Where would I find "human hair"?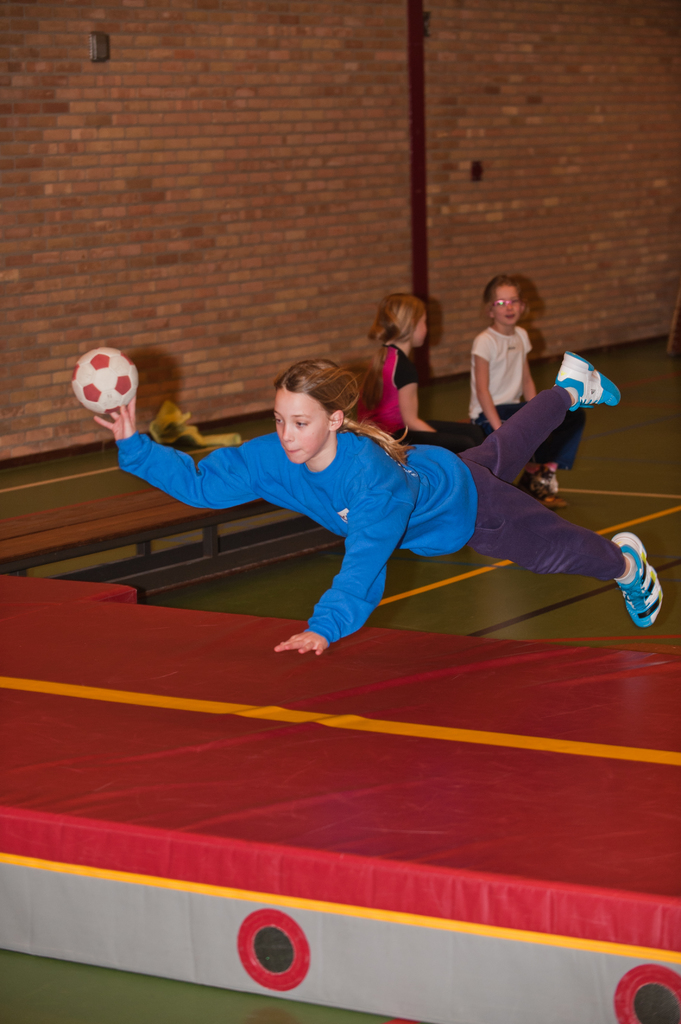
At rect(369, 291, 428, 347).
